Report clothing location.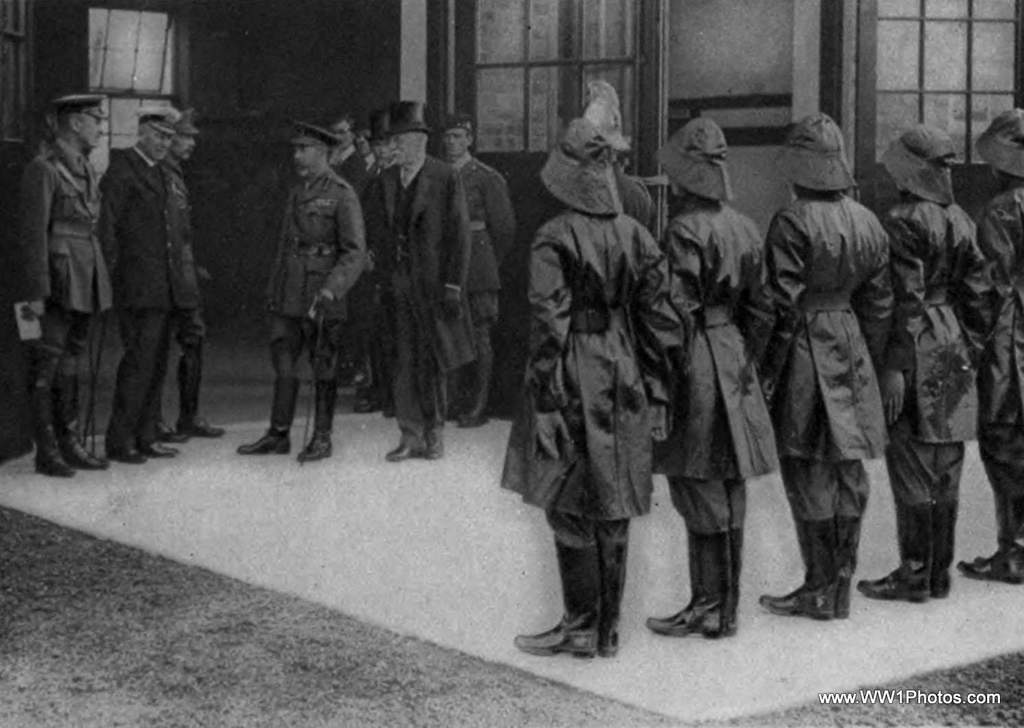
Report: left=883, top=189, right=993, bottom=457.
